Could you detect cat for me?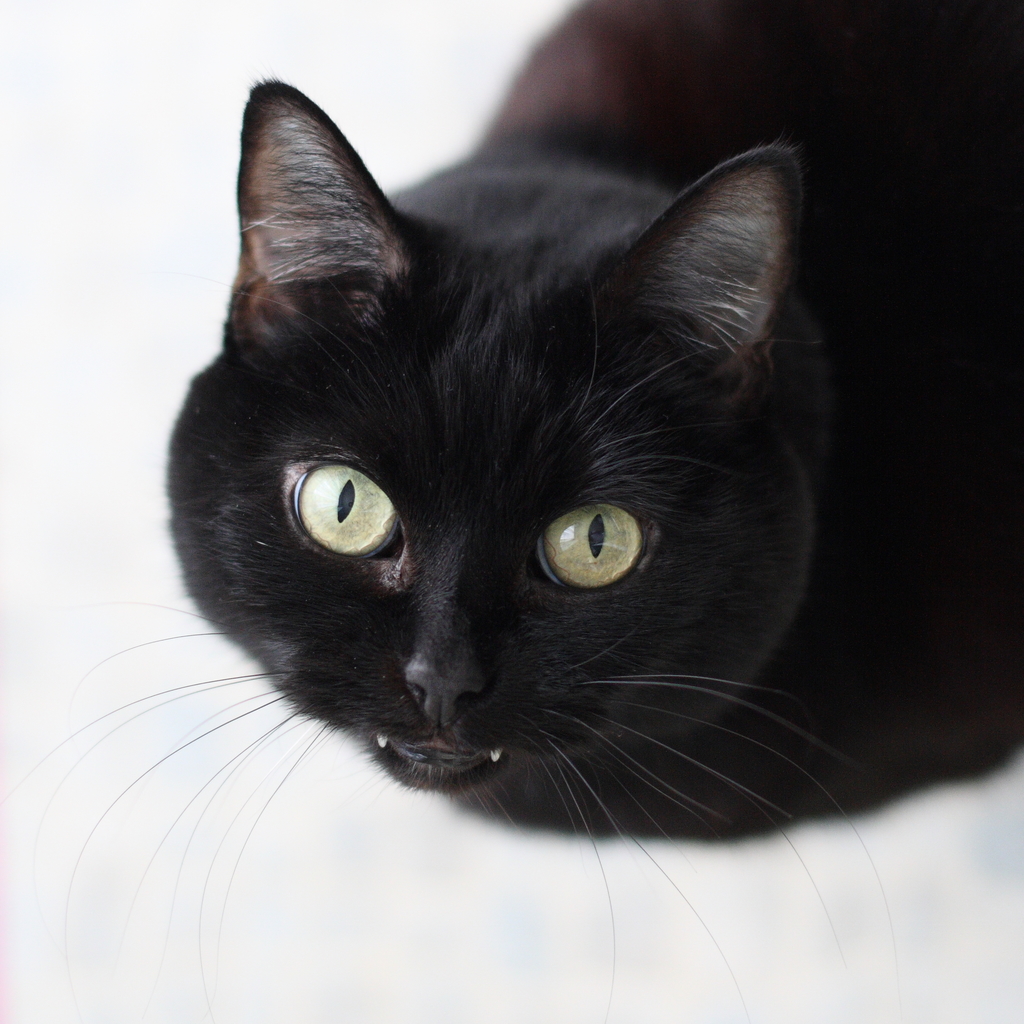
Detection result: x1=0, y1=0, x2=1023, y2=1023.
